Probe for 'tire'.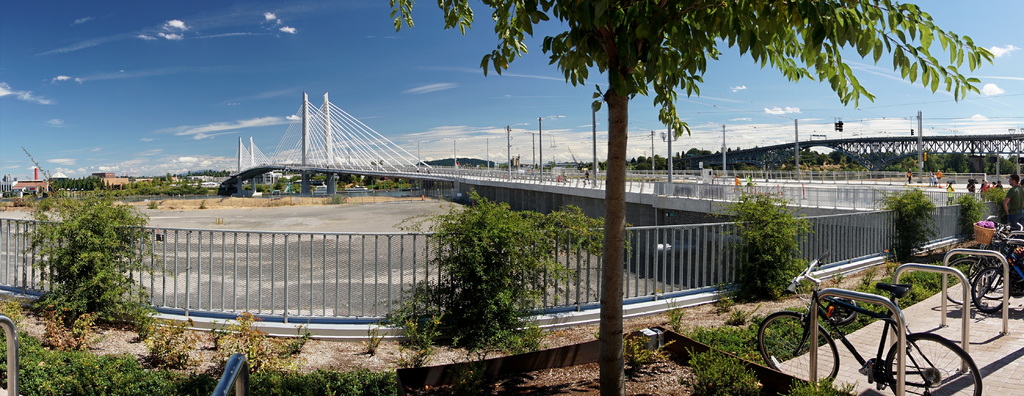
Probe result: rect(883, 330, 983, 395).
